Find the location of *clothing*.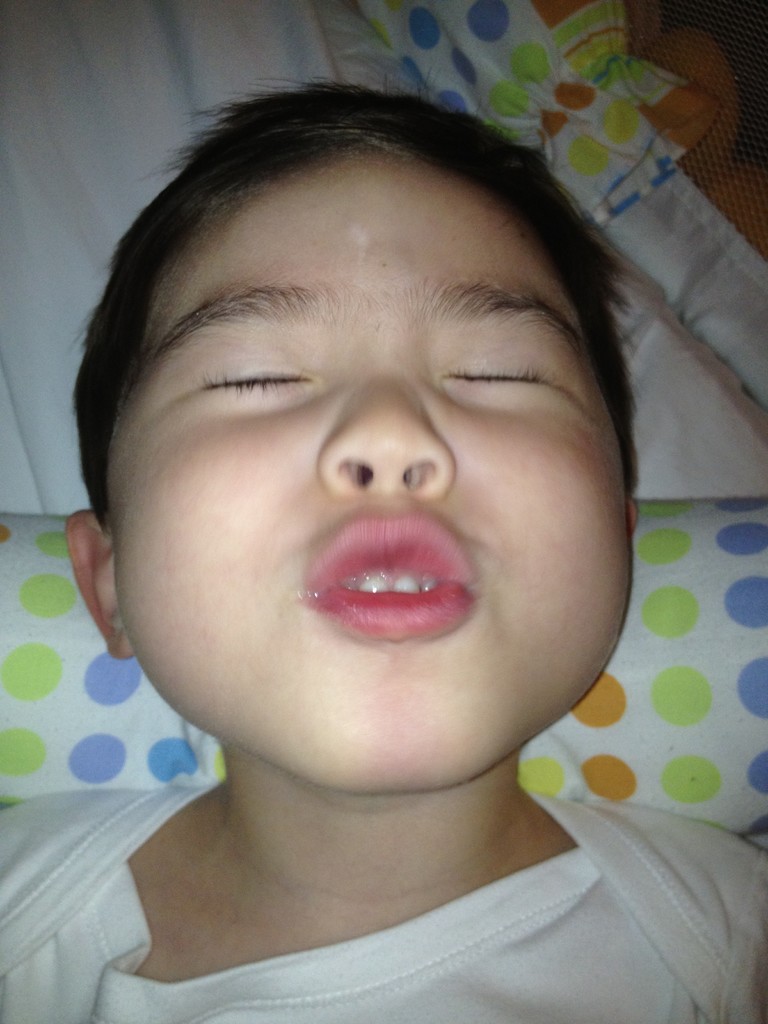
Location: bbox(26, 754, 762, 1012).
